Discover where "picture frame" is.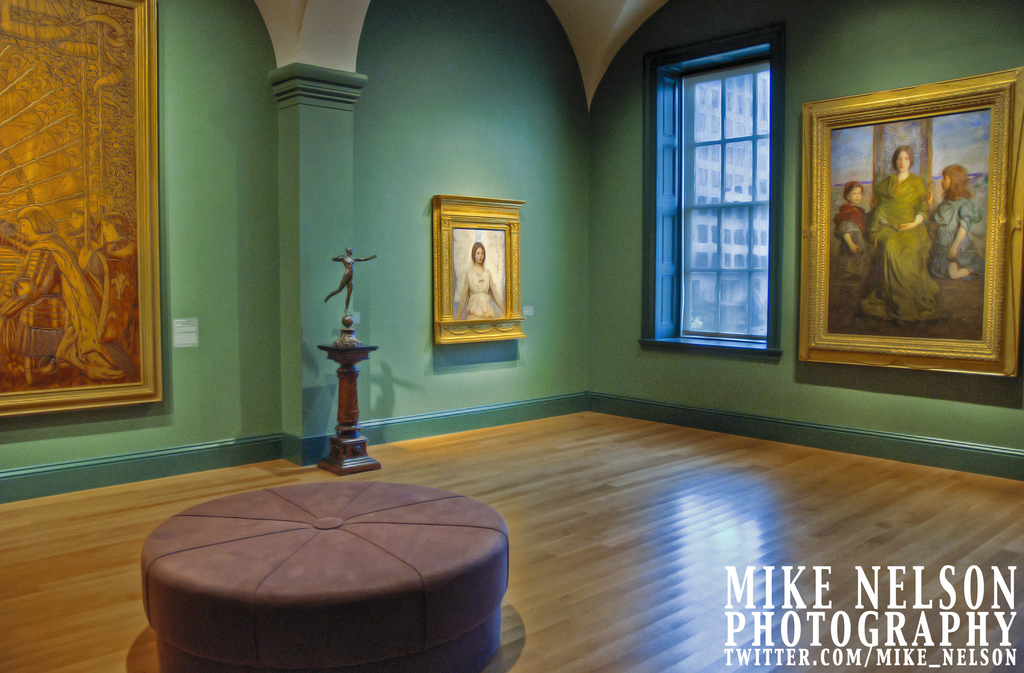
Discovered at 0 0 161 414.
